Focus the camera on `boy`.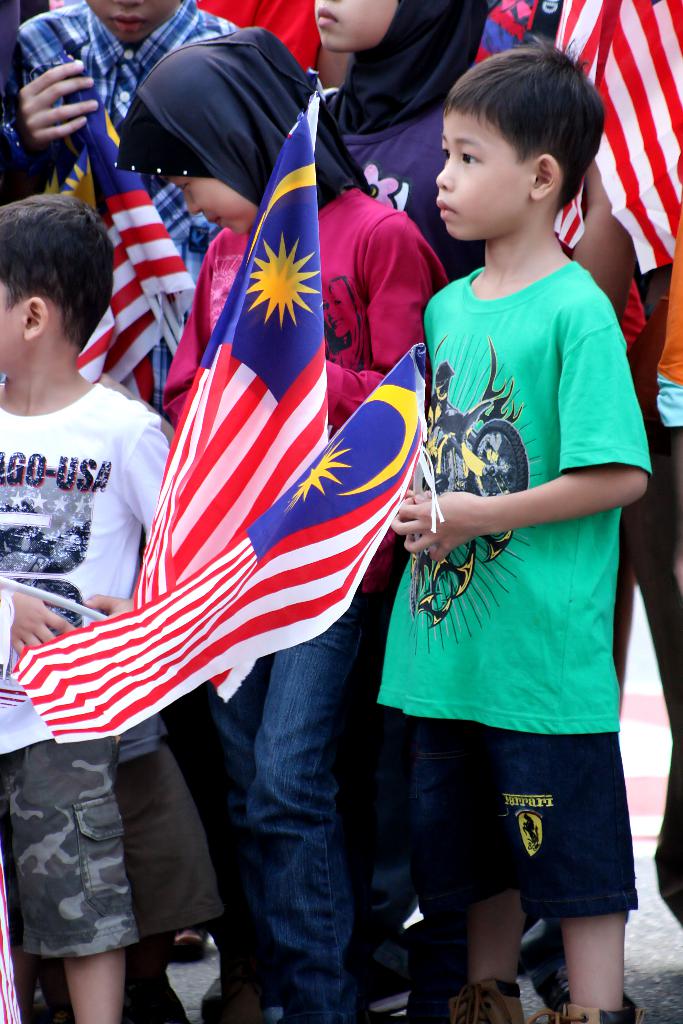
Focus region: {"x1": 0, "y1": 191, "x2": 171, "y2": 1023}.
